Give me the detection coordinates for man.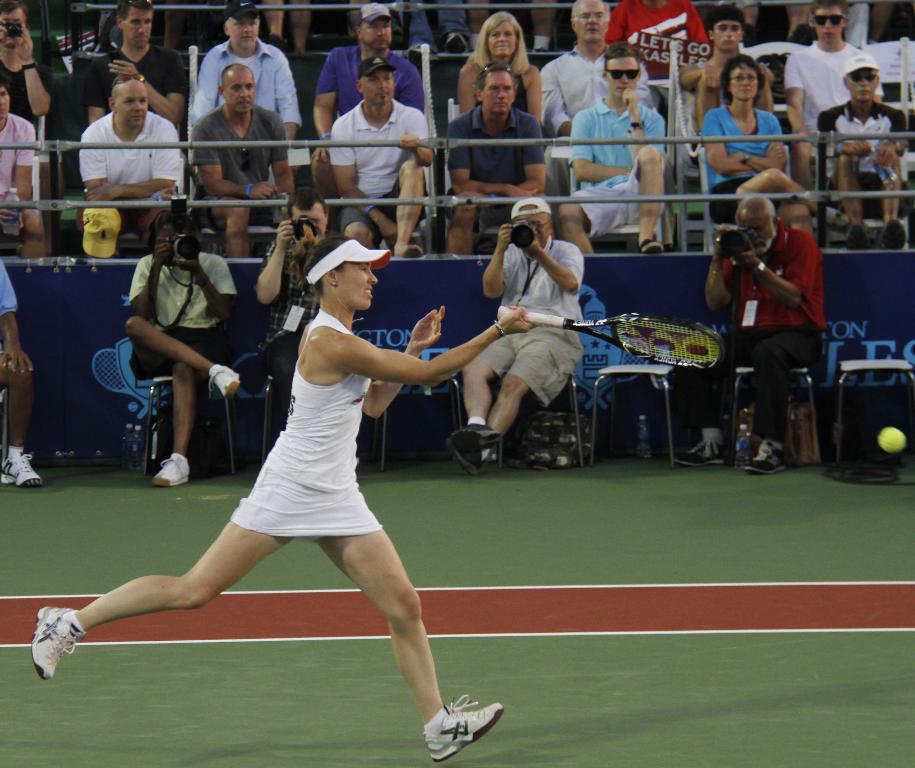
bbox=[705, 194, 829, 484].
